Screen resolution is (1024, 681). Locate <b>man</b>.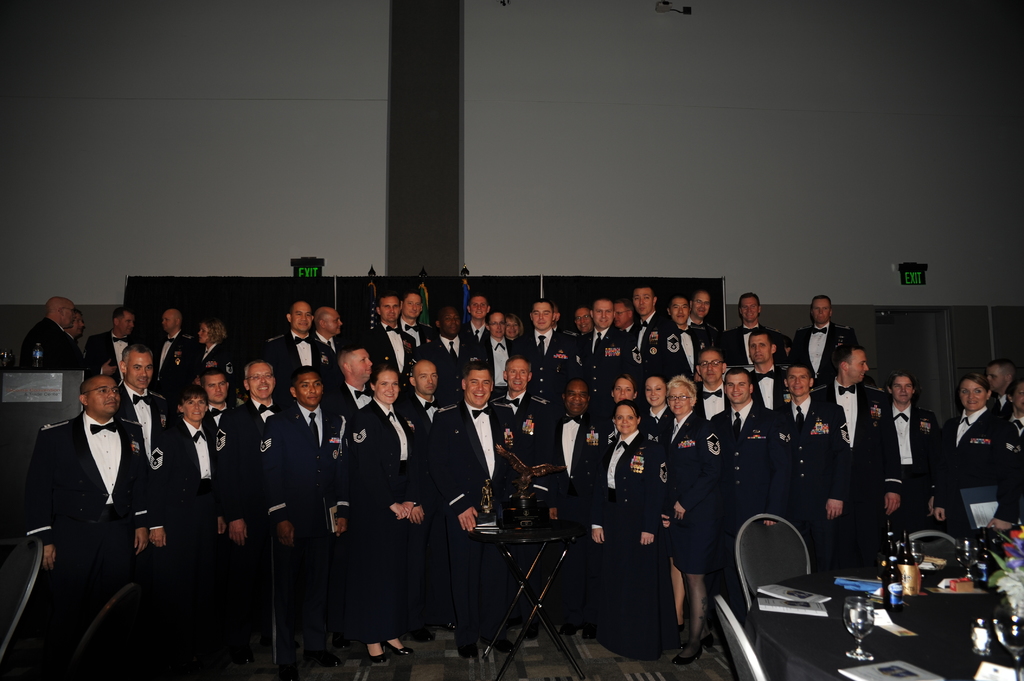
BBox(421, 303, 475, 382).
